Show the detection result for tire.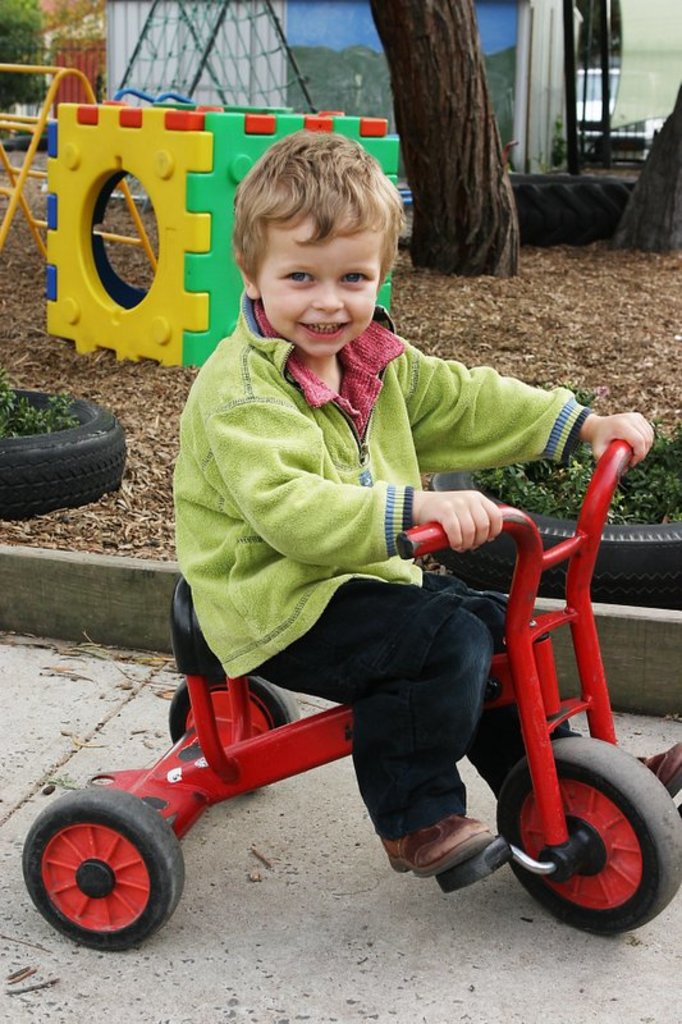
bbox(429, 445, 681, 611).
